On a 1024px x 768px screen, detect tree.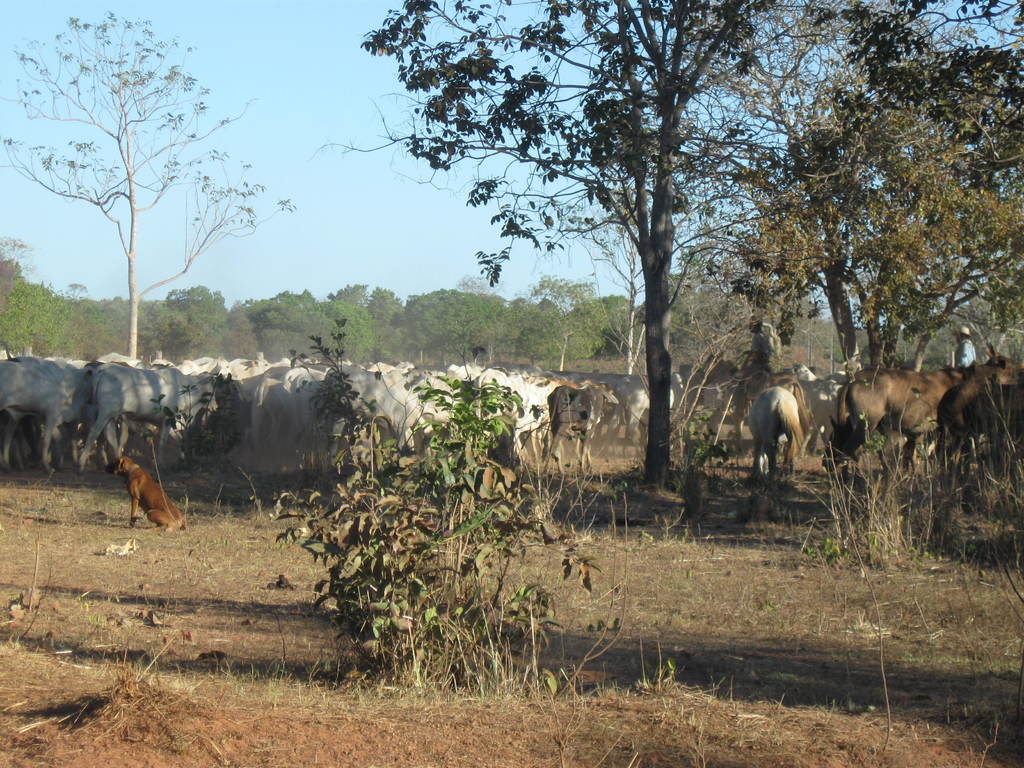
[315,0,838,487].
